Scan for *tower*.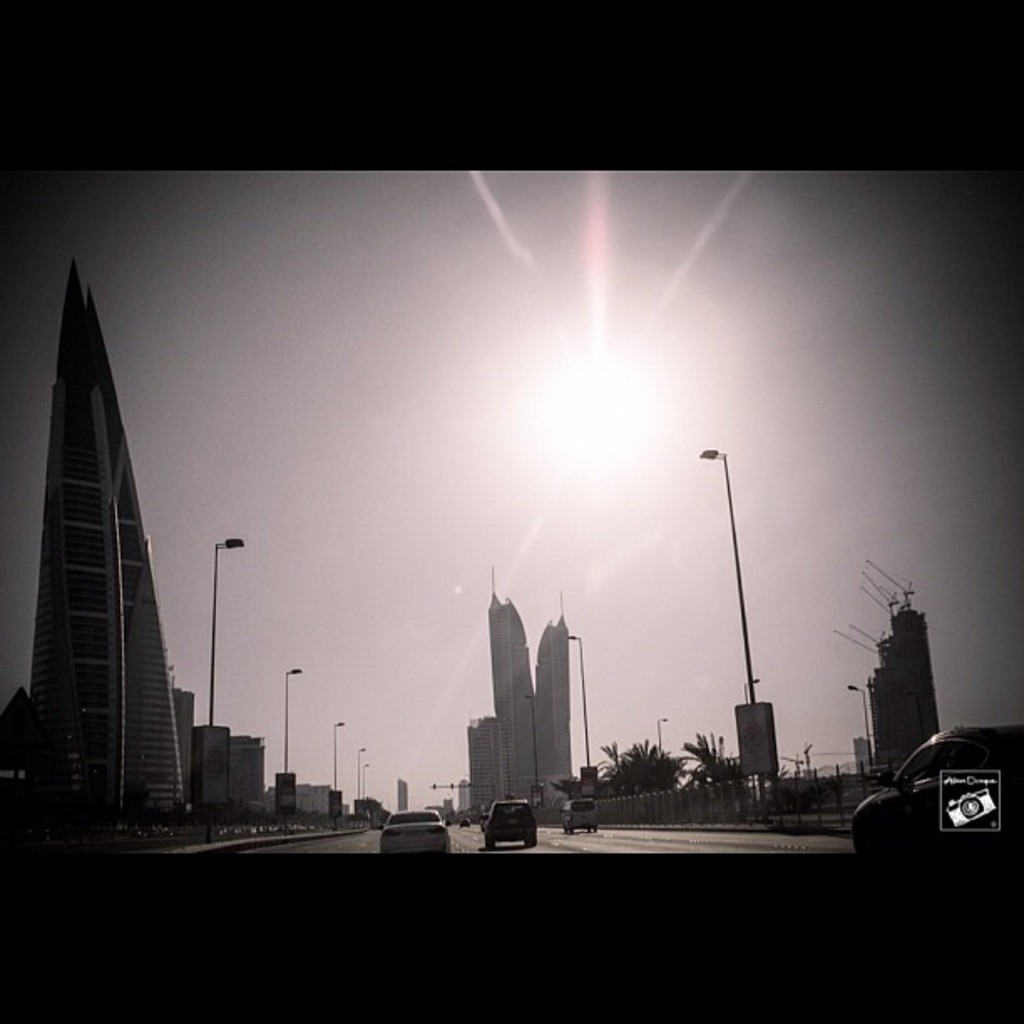
Scan result: box=[540, 604, 571, 798].
